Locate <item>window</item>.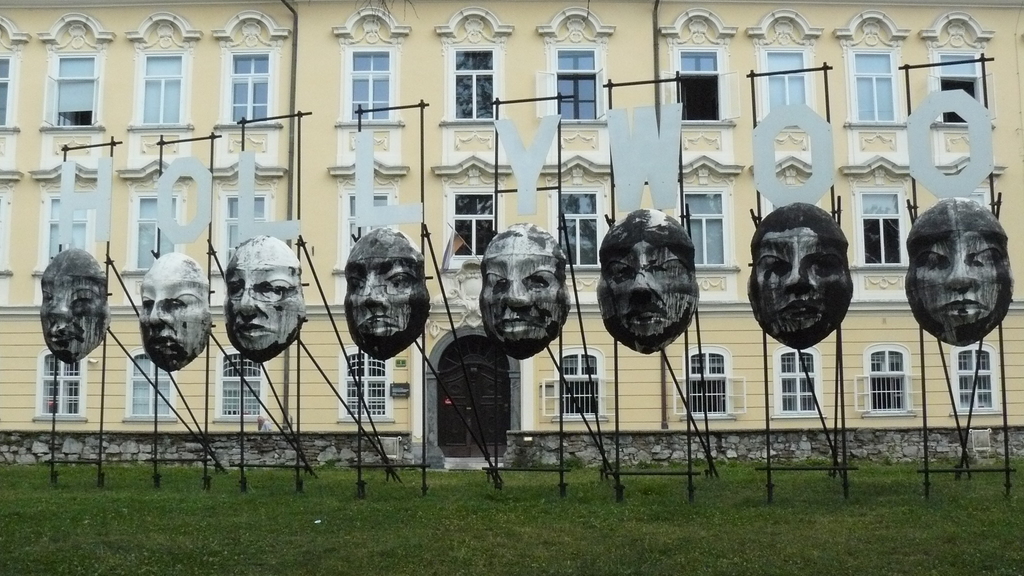
Bounding box: (347,355,387,415).
